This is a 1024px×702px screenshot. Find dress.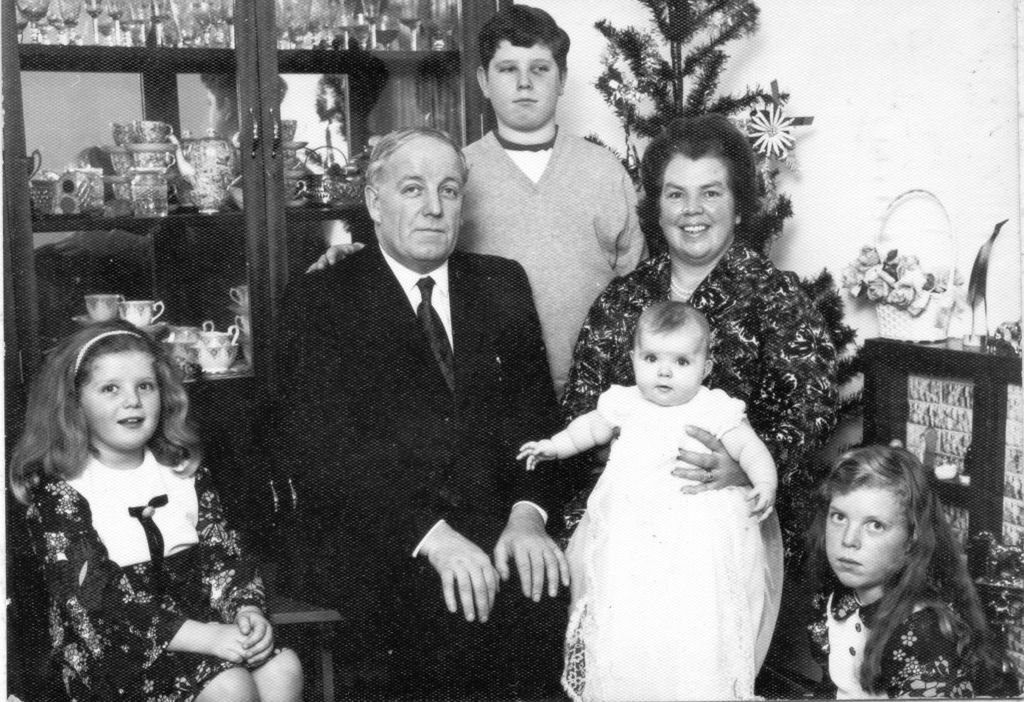
Bounding box: bbox(808, 588, 991, 701).
